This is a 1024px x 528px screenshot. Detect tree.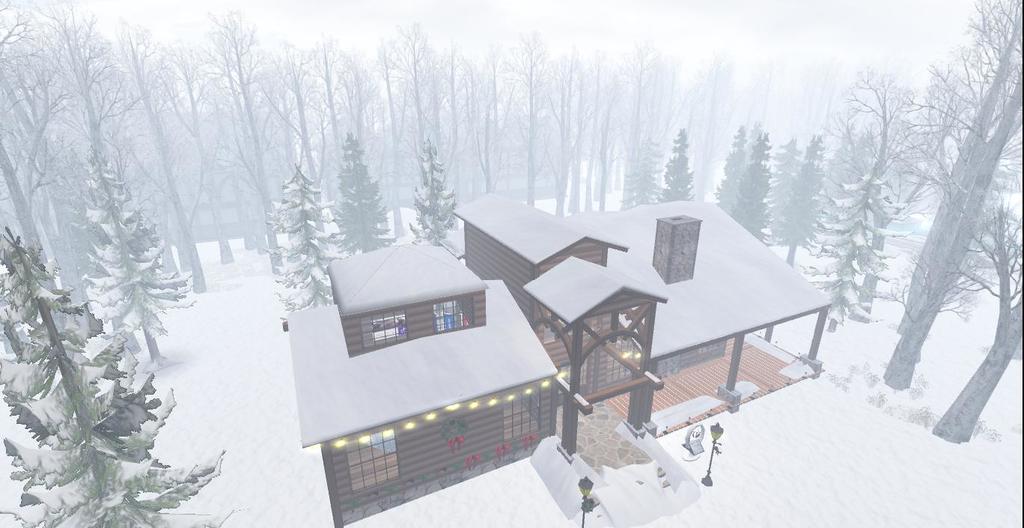
(874,63,970,238).
